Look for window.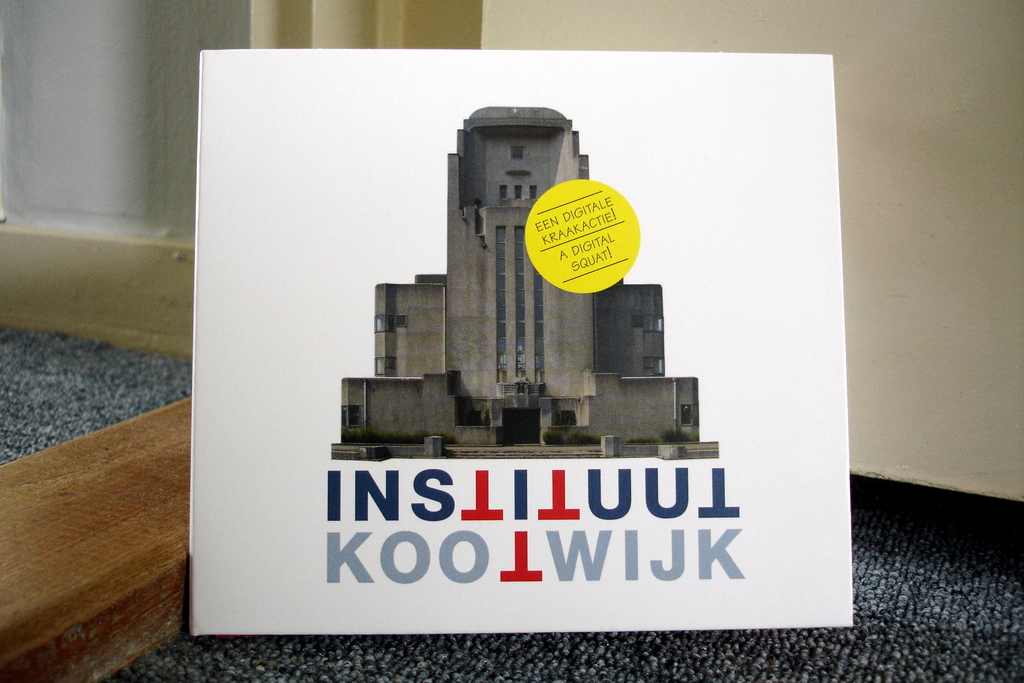
Found: (644,354,665,377).
